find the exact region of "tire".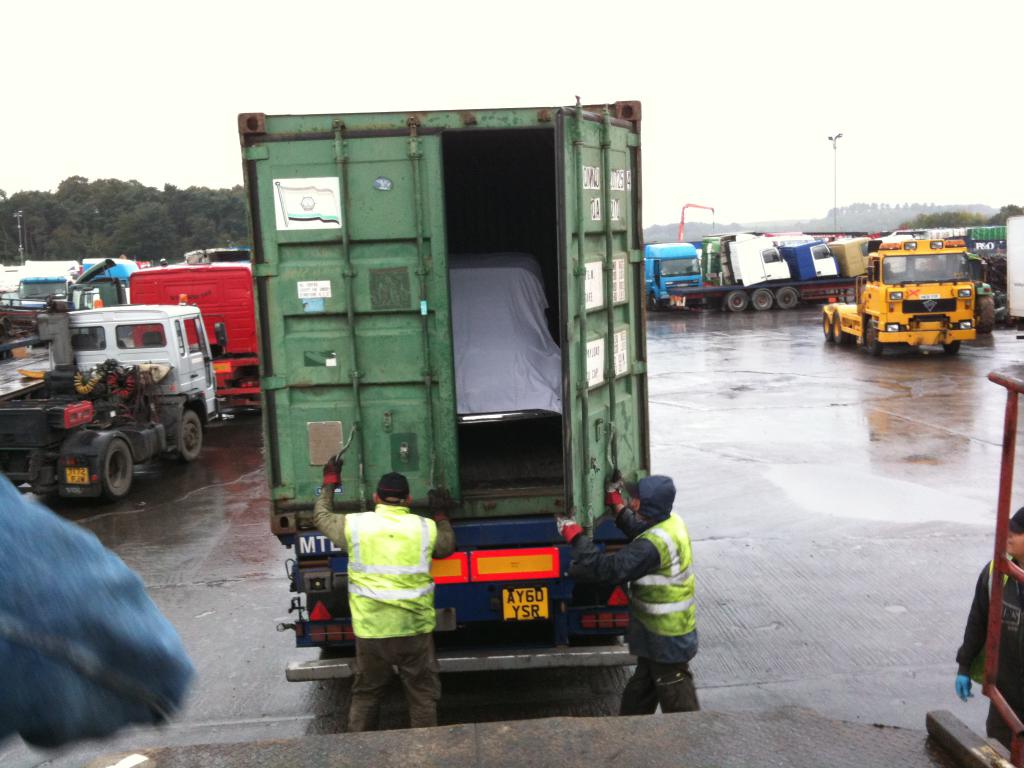
Exact region: left=831, top=317, right=851, bottom=350.
